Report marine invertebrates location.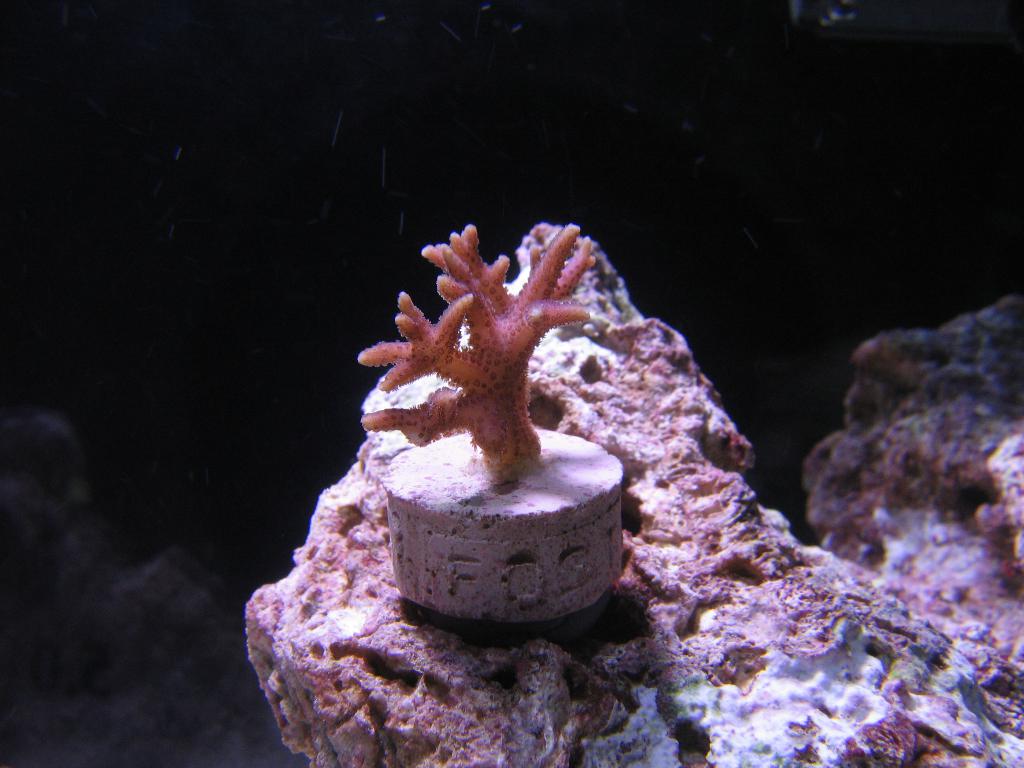
Report: <bbox>311, 237, 641, 599</bbox>.
